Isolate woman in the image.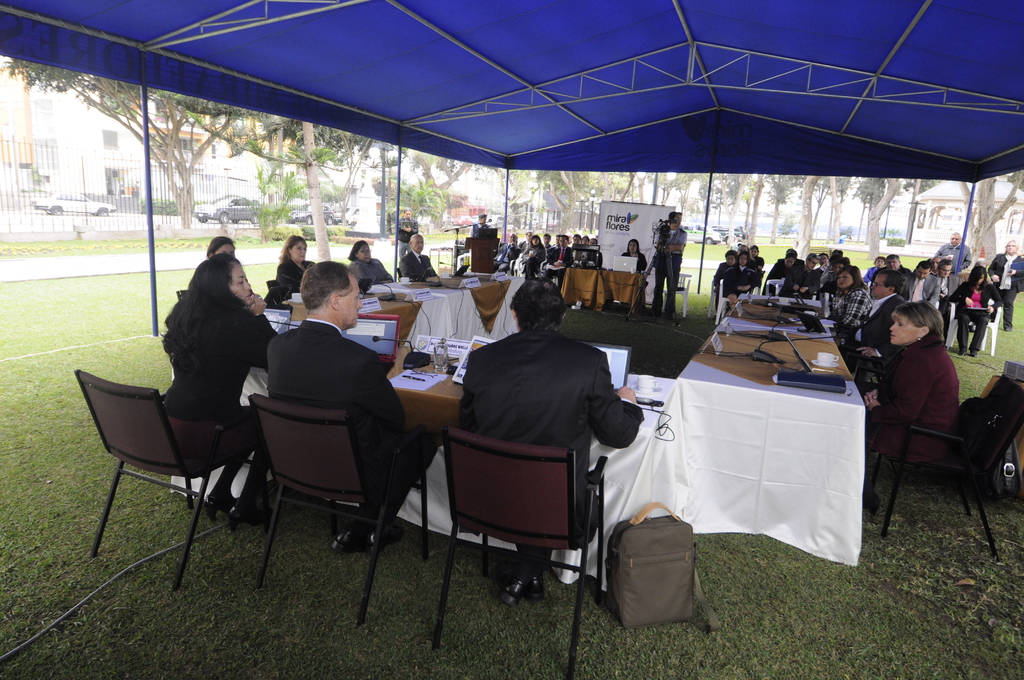
Isolated region: (left=815, top=257, right=851, bottom=293).
